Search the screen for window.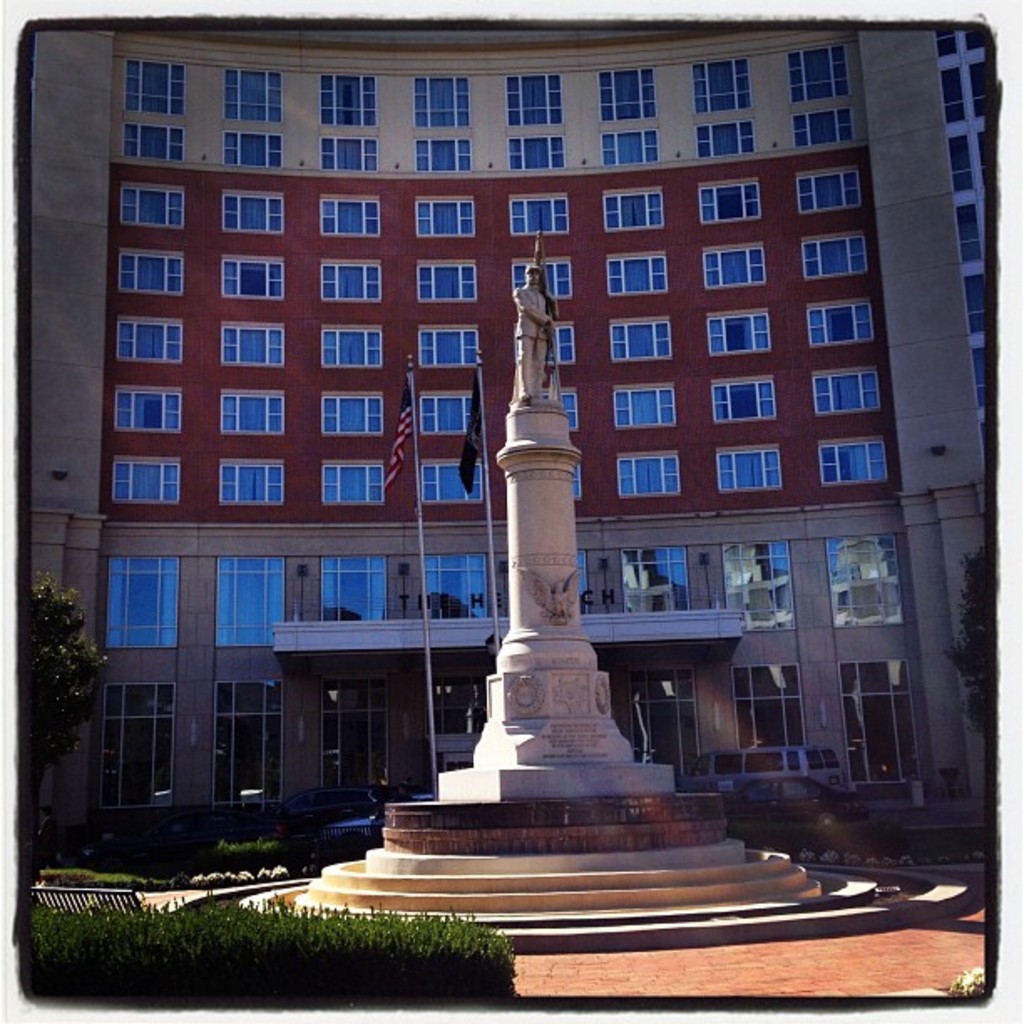
Found at box=[410, 196, 477, 239].
